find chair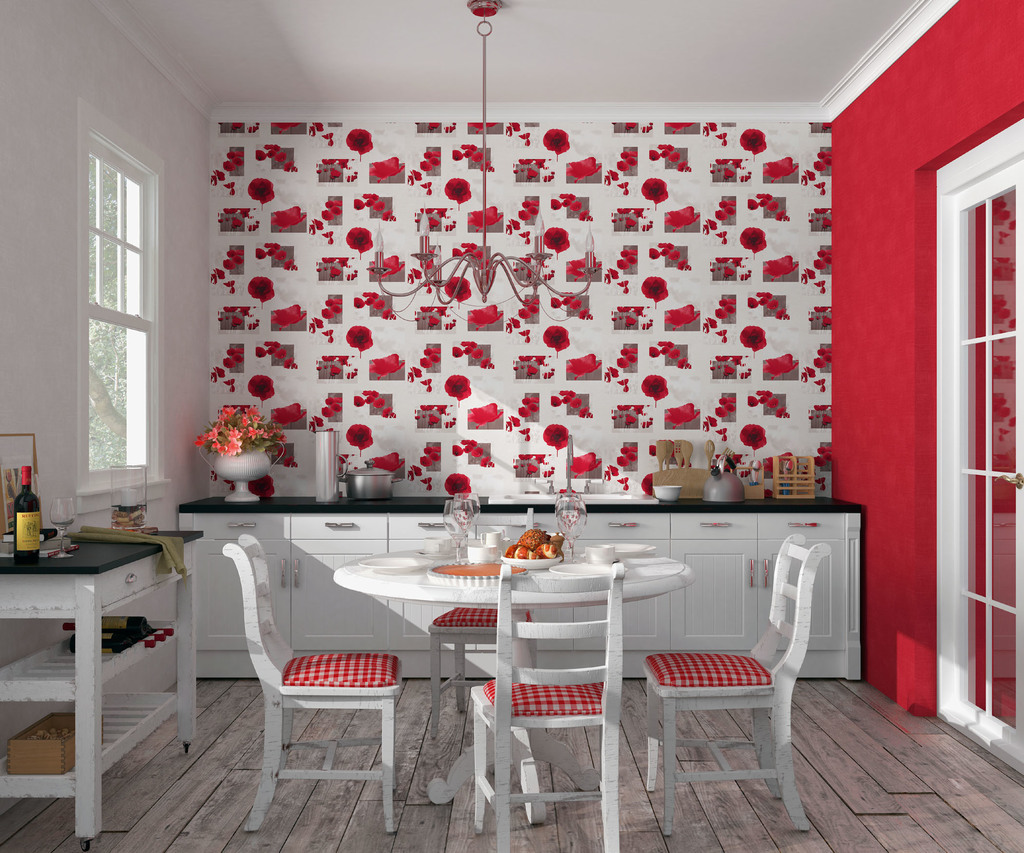
x1=470, y1=565, x2=620, y2=852
